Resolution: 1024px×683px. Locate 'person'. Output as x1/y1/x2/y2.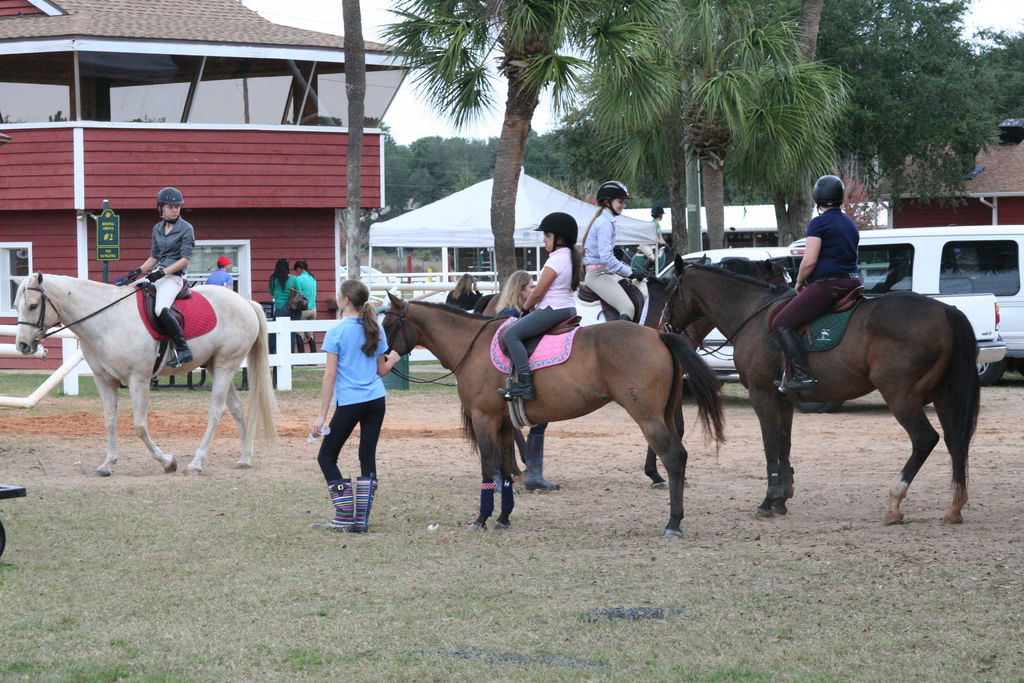
580/180/641/324.
